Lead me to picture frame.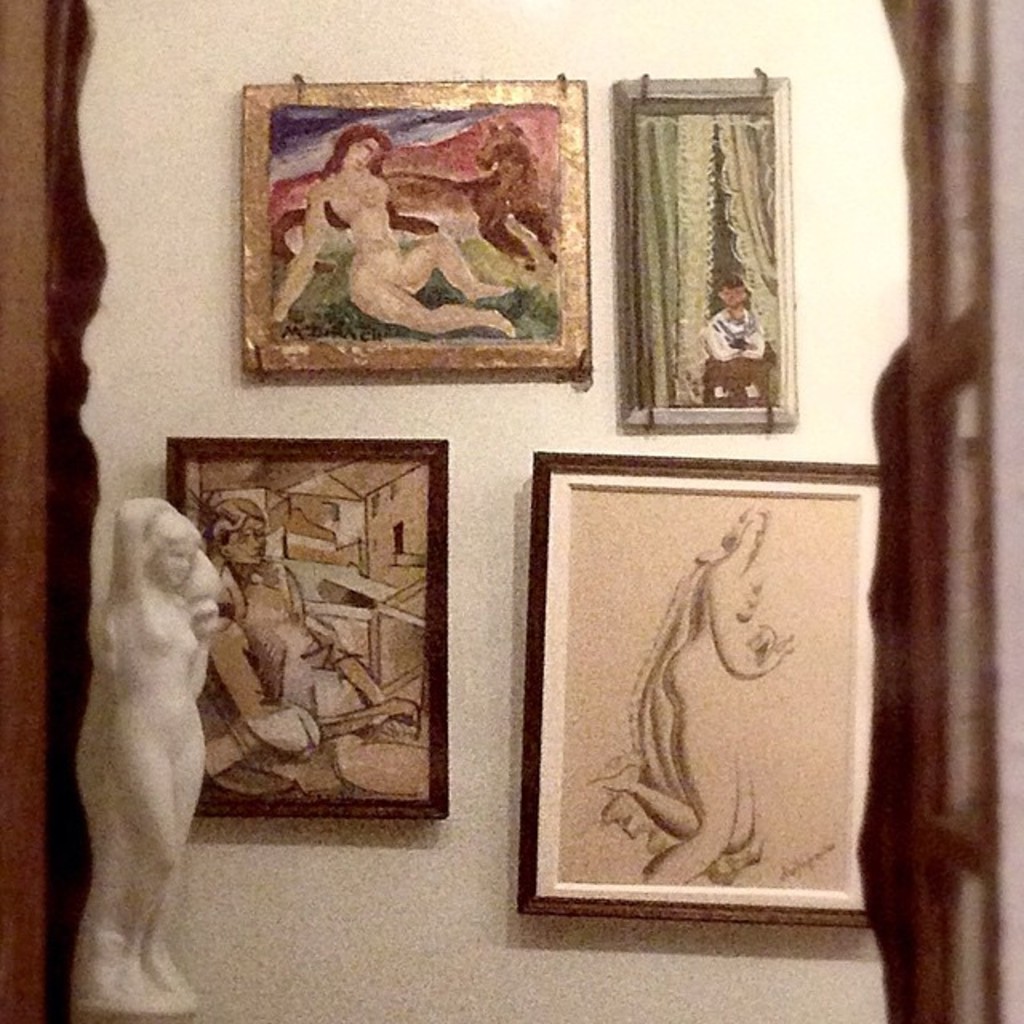
Lead to {"x1": 229, "y1": 43, "x2": 624, "y2": 443}.
